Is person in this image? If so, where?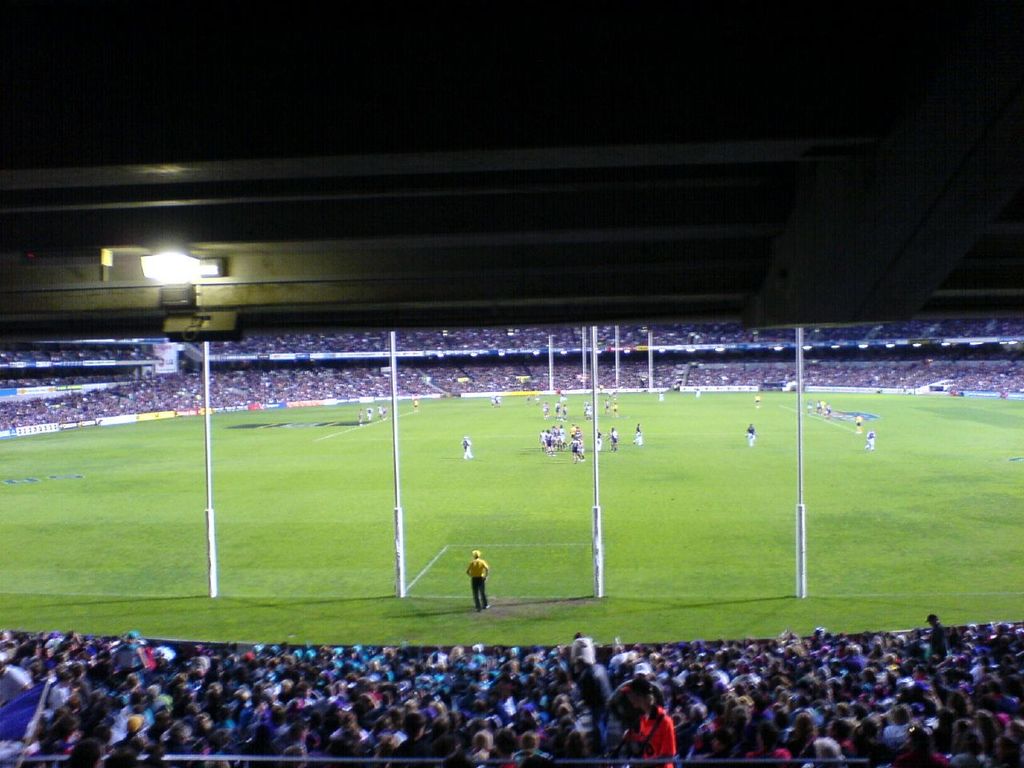
Yes, at left=857, top=415, right=863, bottom=433.
